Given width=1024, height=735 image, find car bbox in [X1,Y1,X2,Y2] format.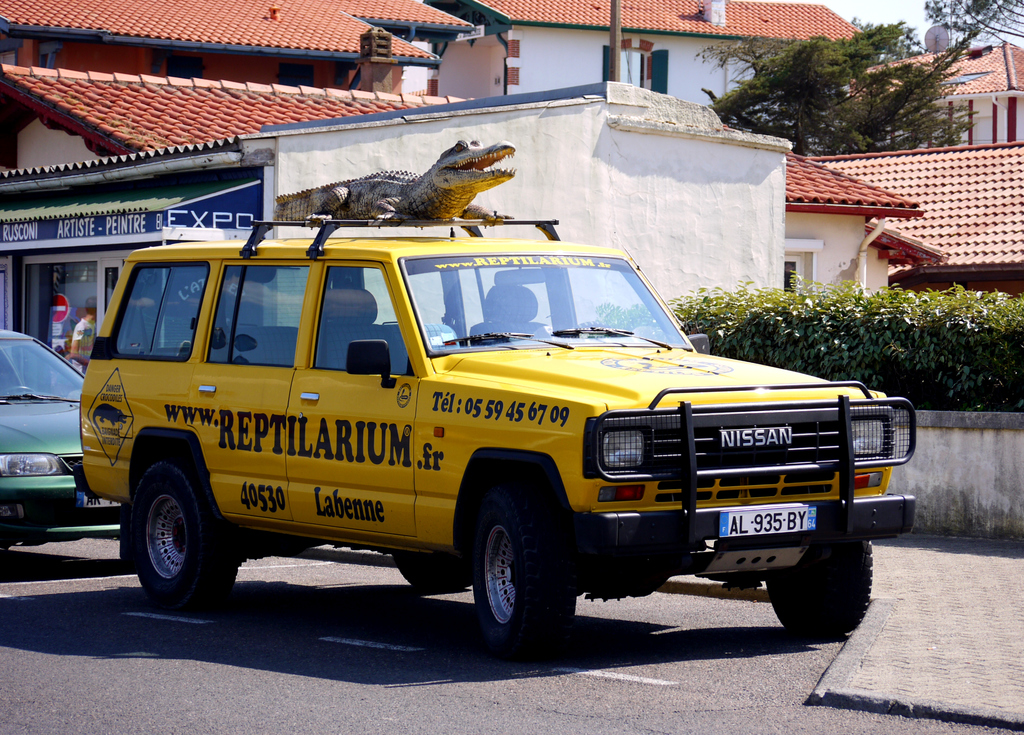
[69,211,899,651].
